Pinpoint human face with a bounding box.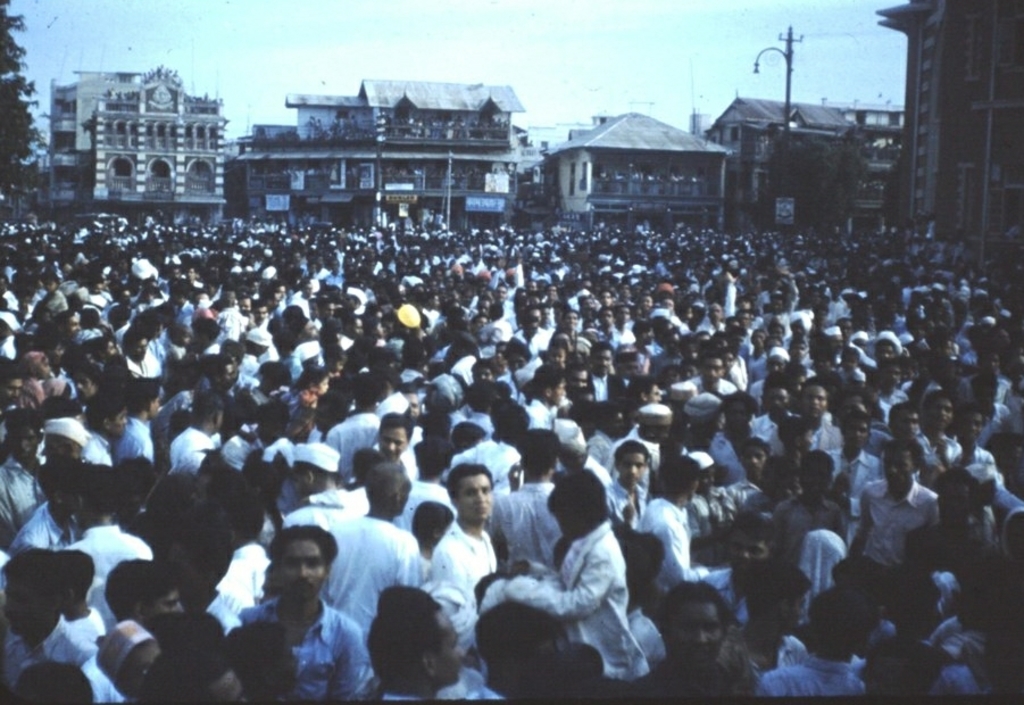
<box>568,367,584,391</box>.
